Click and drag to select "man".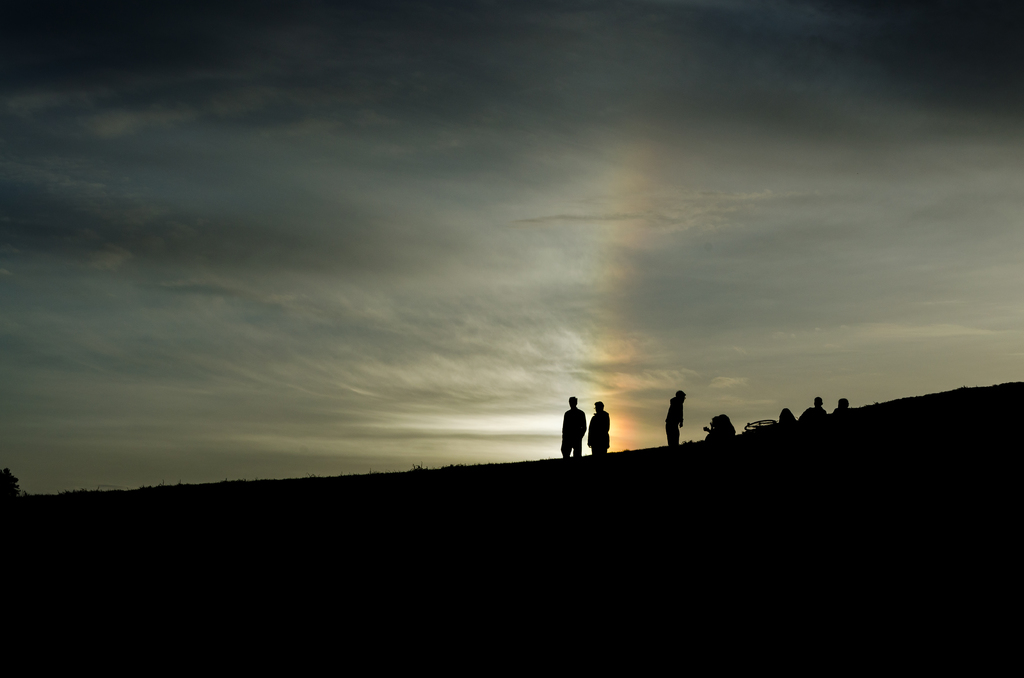
Selection: x1=803 y1=396 x2=824 y2=421.
